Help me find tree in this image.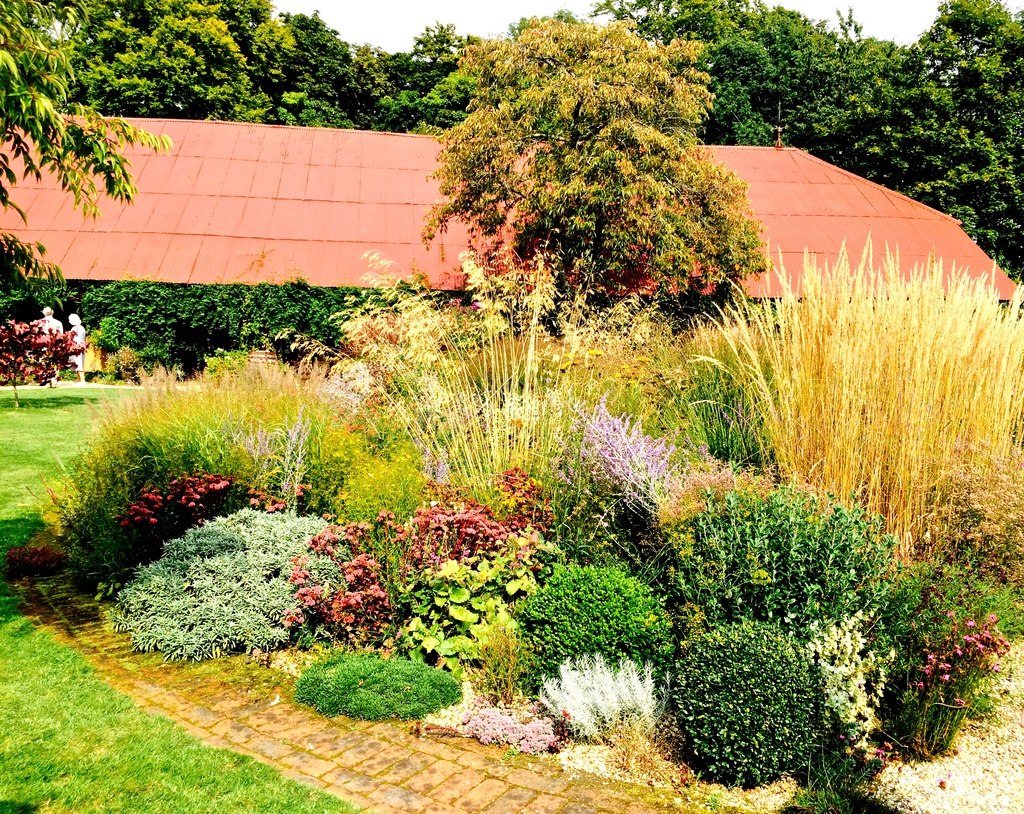
Found it: {"x1": 37, "y1": 0, "x2": 430, "y2": 131}.
